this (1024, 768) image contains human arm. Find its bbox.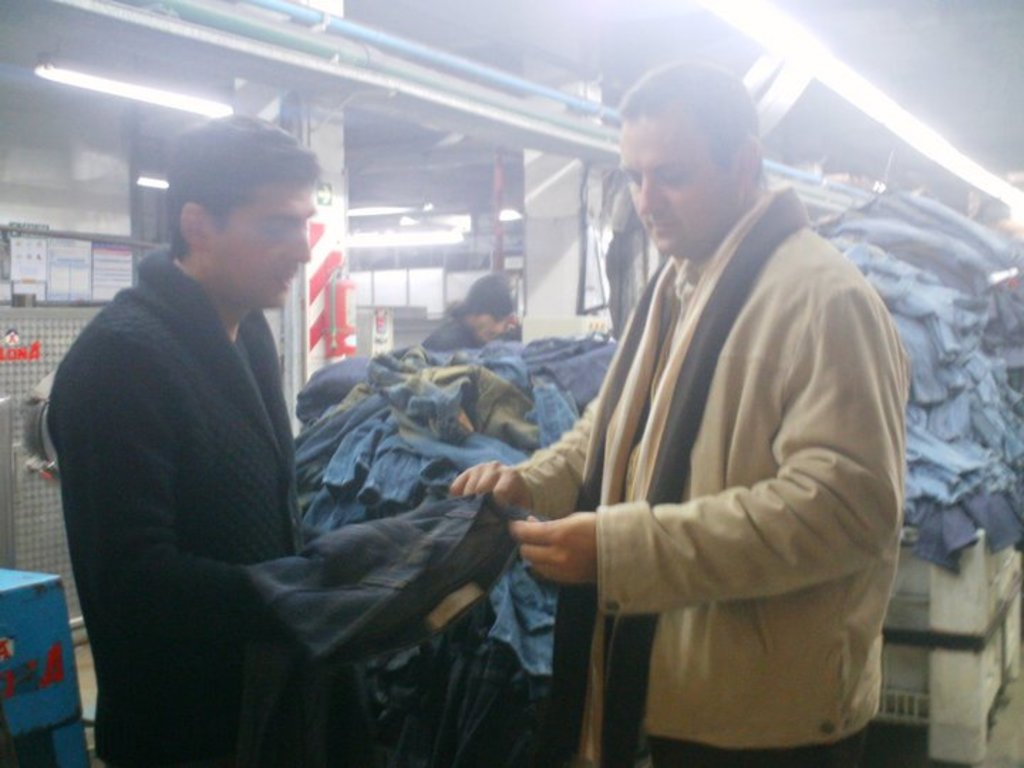
rect(512, 283, 897, 609).
